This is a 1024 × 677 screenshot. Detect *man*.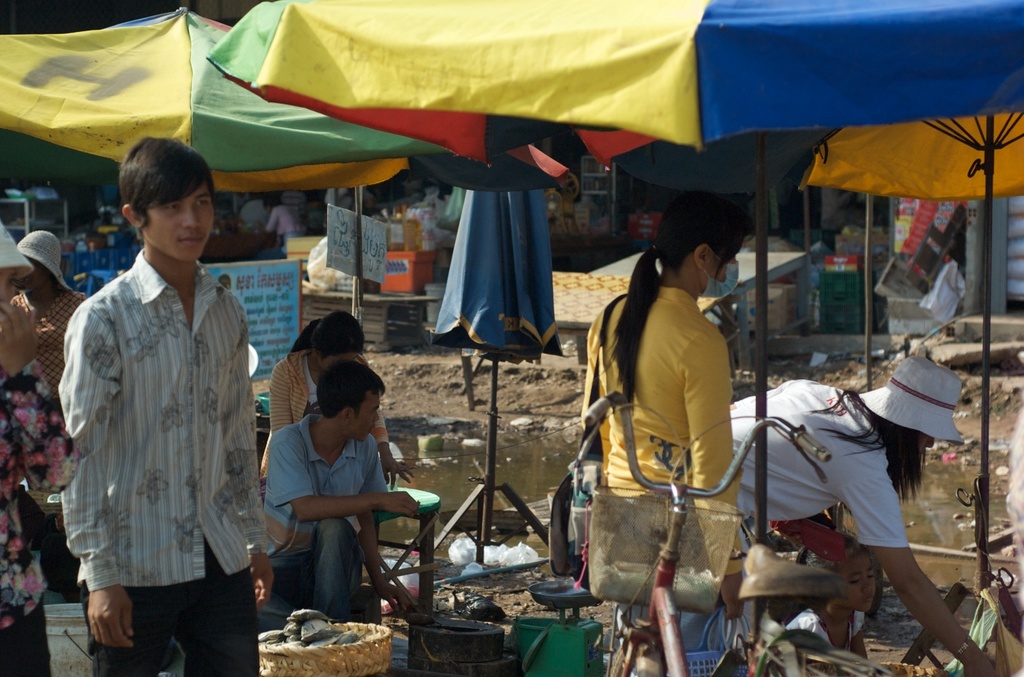
[264, 354, 422, 625].
